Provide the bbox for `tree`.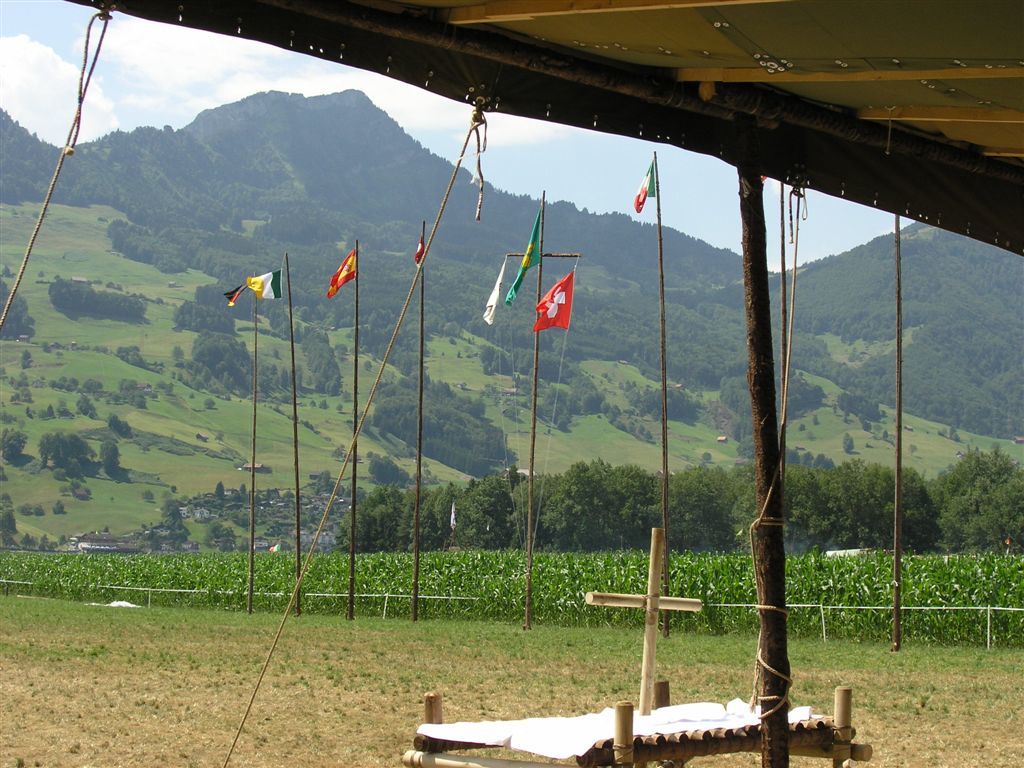
l=204, t=396, r=215, b=410.
